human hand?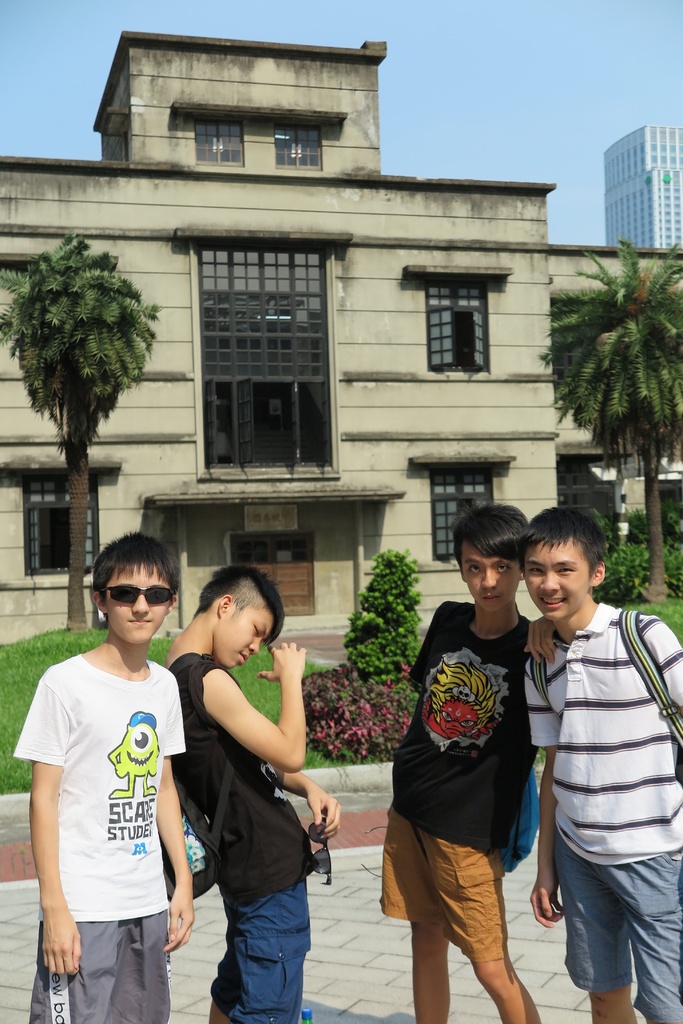
rect(529, 867, 570, 932)
